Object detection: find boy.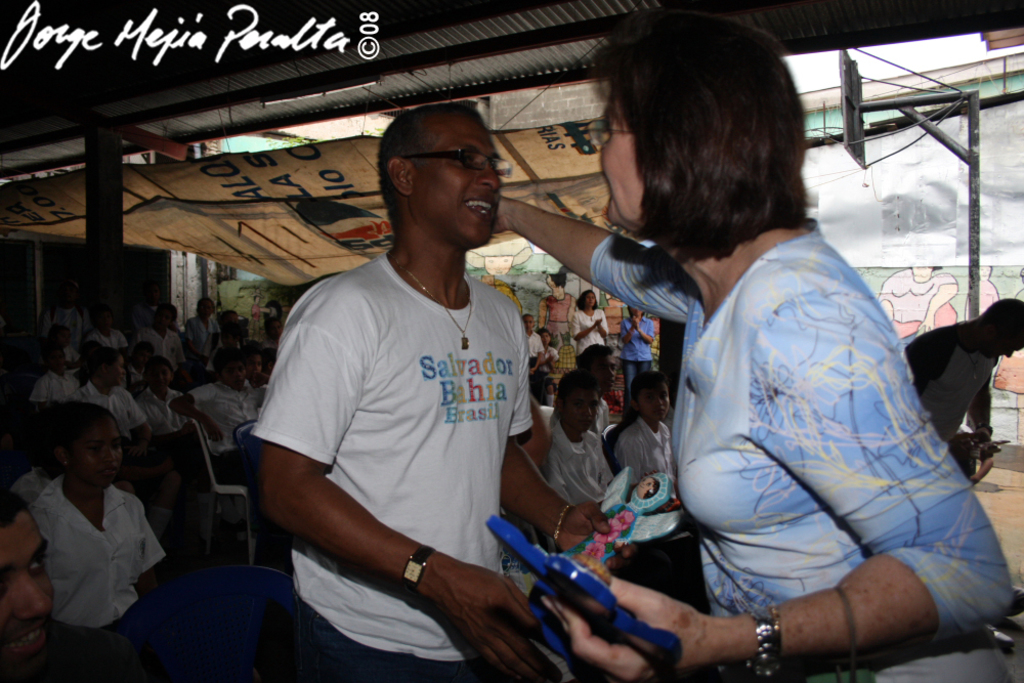
Rect(134, 305, 187, 354).
